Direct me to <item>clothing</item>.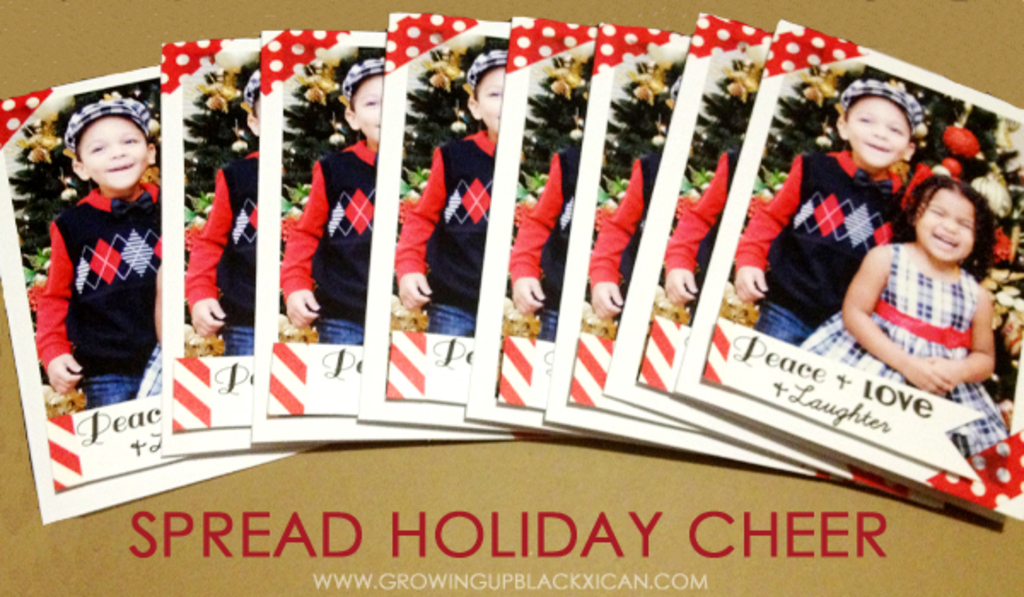
Direction: detection(396, 128, 498, 339).
